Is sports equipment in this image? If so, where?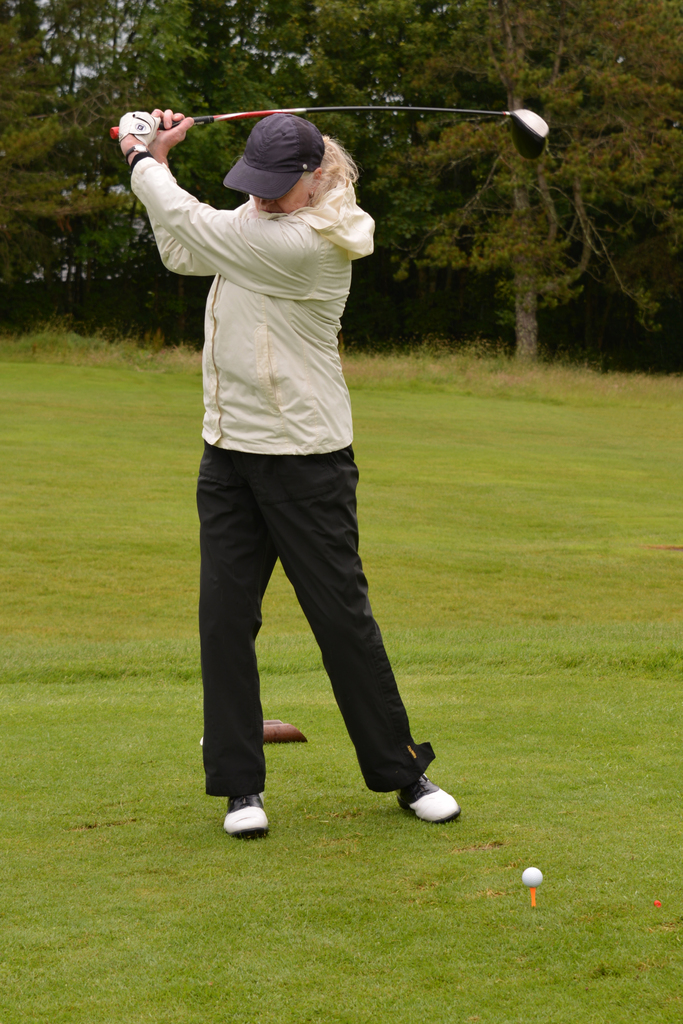
Yes, at 394, 772, 461, 824.
